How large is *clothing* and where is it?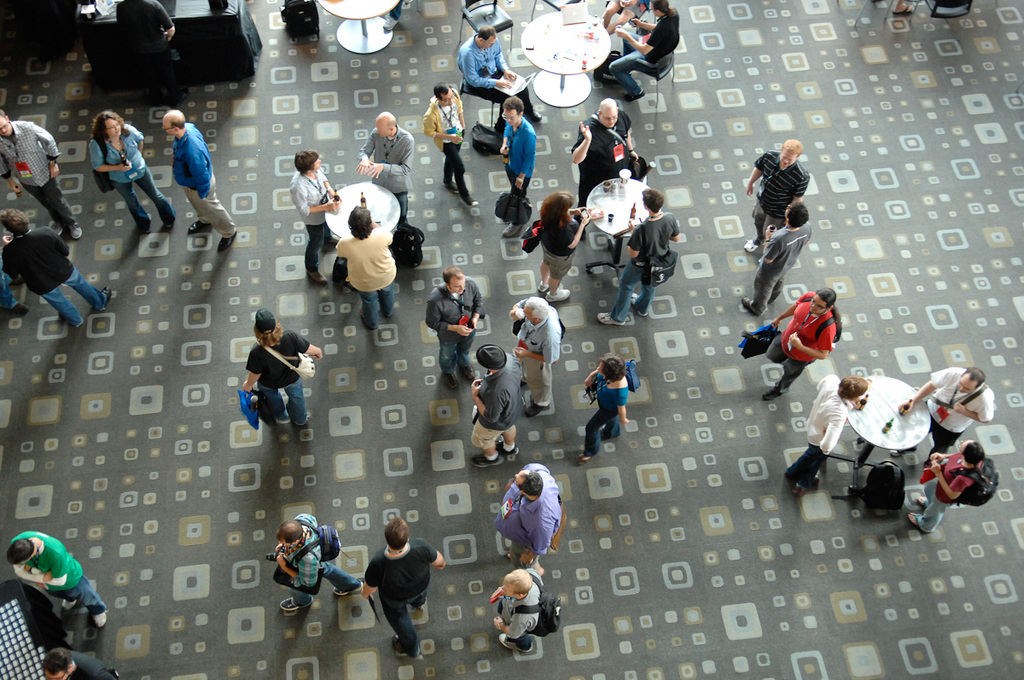
Bounding box: x1=753 y1=147 x2=817 y2=244.
